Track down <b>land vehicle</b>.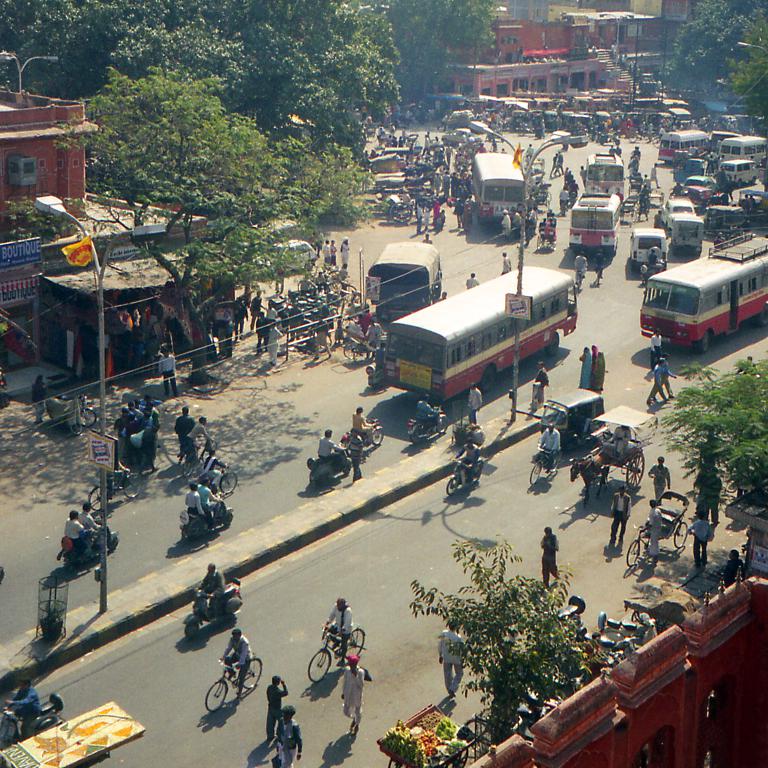
Tracked to <box>447,459,480,494</box>.
